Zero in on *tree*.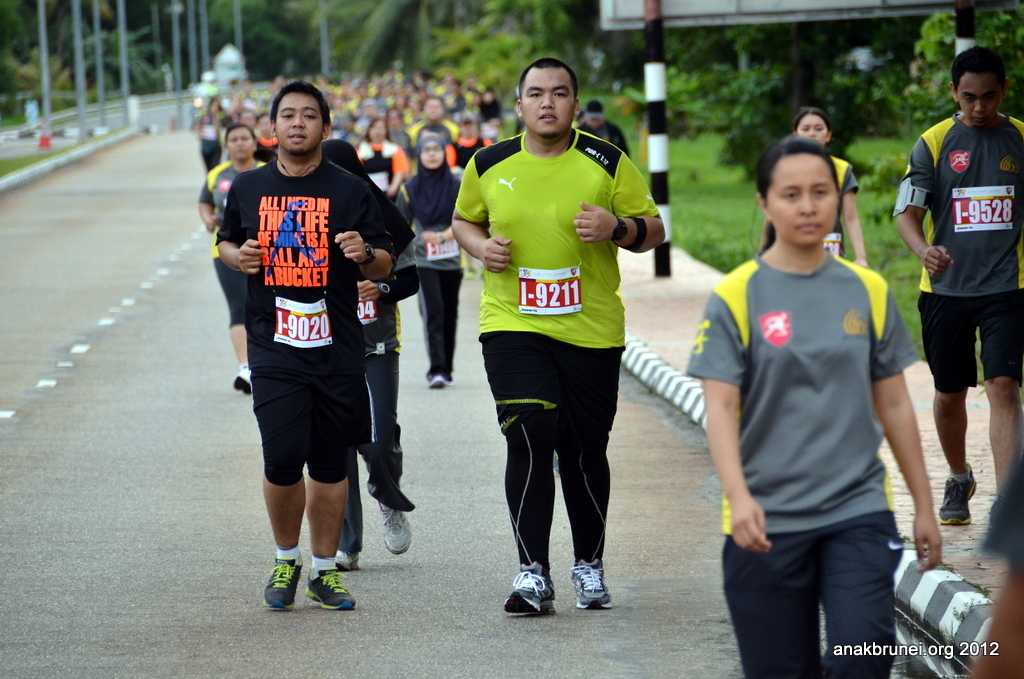
Zeroed in: bbox=(0, 2, 152, 113).
